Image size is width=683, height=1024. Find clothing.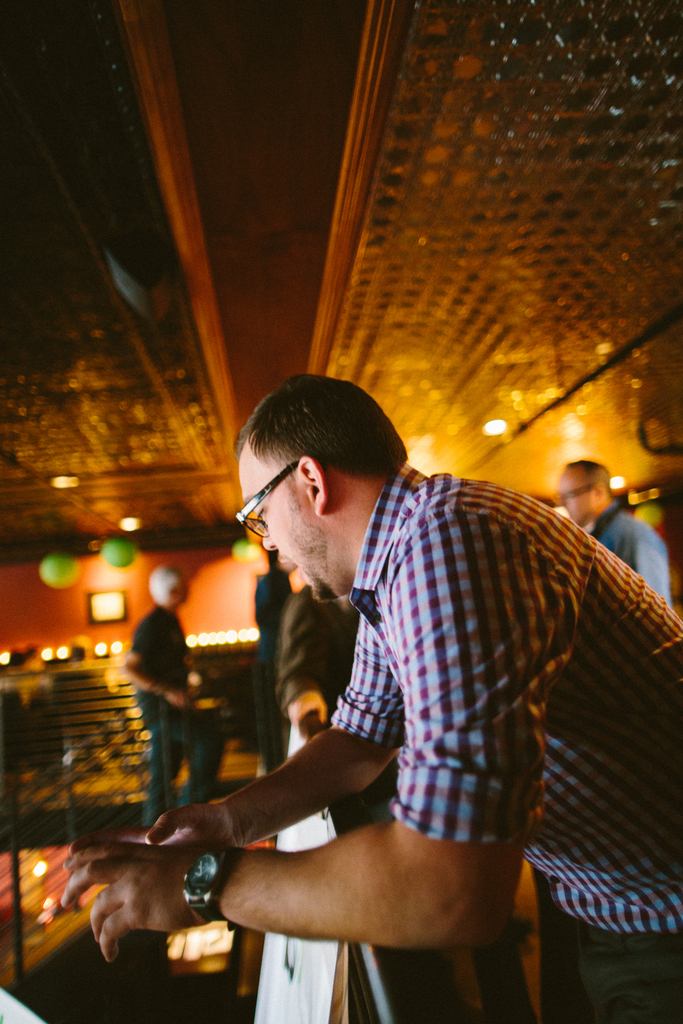
(268,584,347,728).
